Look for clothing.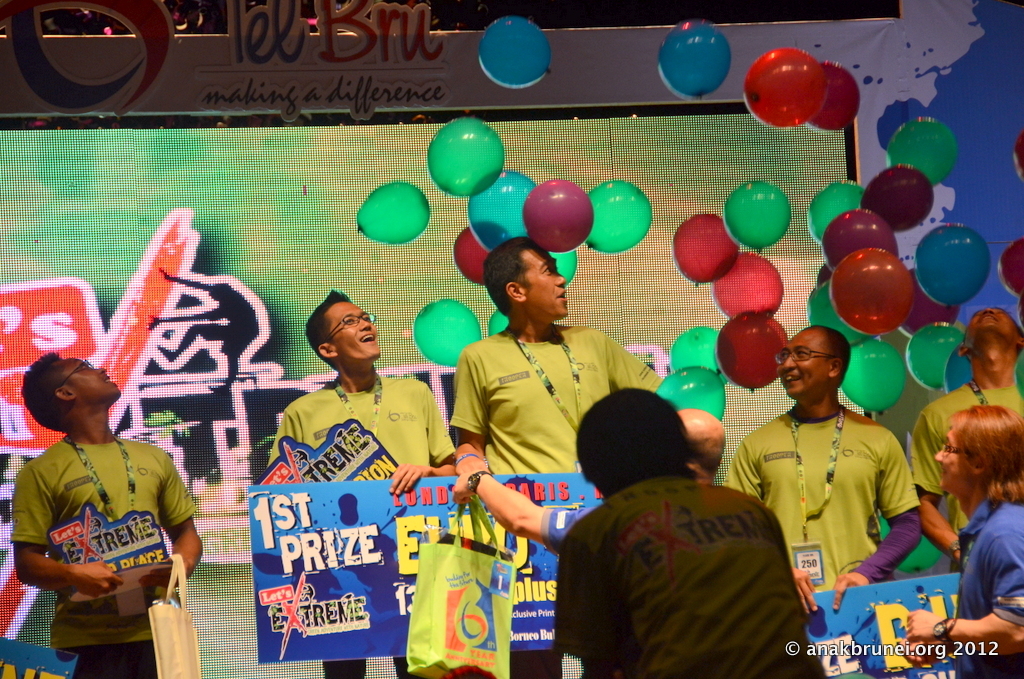
Found: [left=727, top=407, right=921, bottom=585].
